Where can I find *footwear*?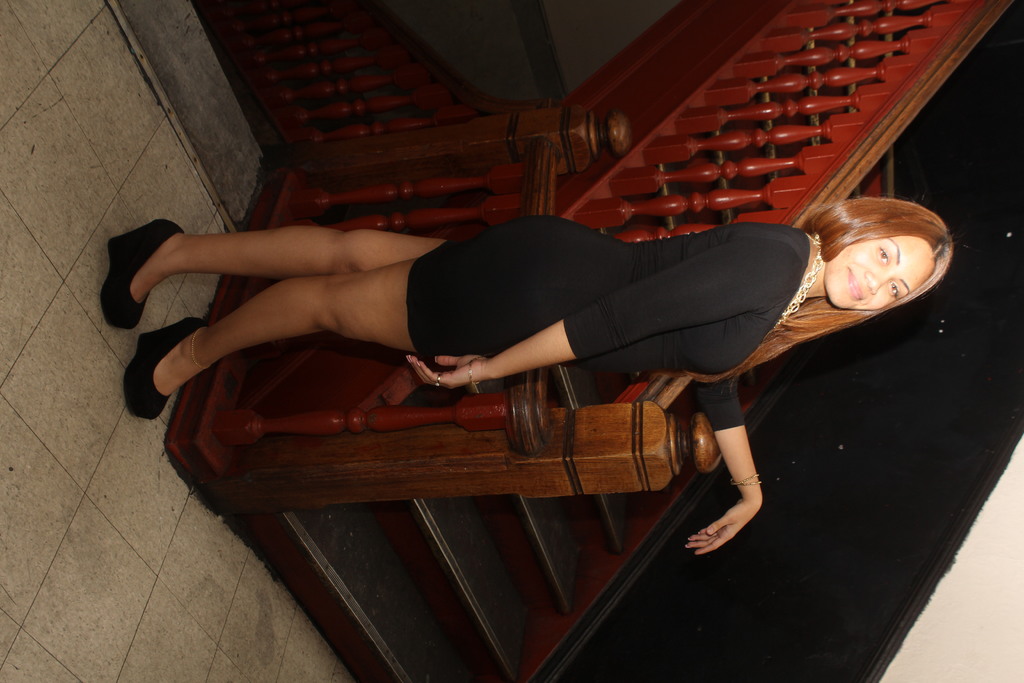
You can find it at BBox(108, 220, 184, 327).
